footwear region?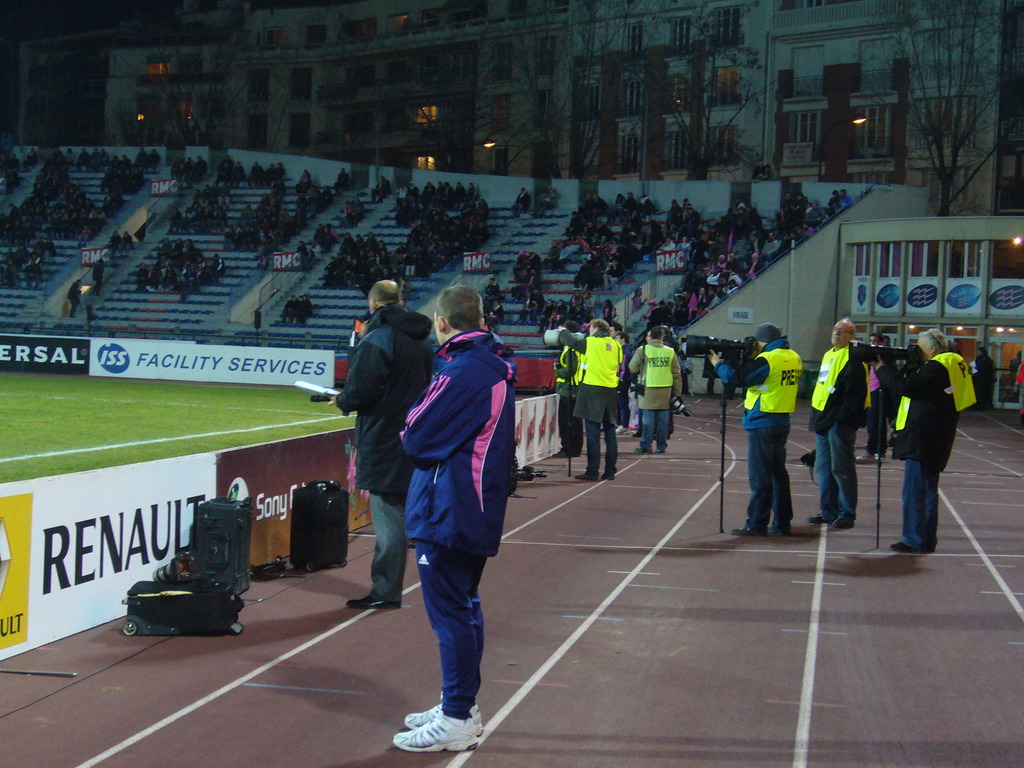
731,528,765,538
